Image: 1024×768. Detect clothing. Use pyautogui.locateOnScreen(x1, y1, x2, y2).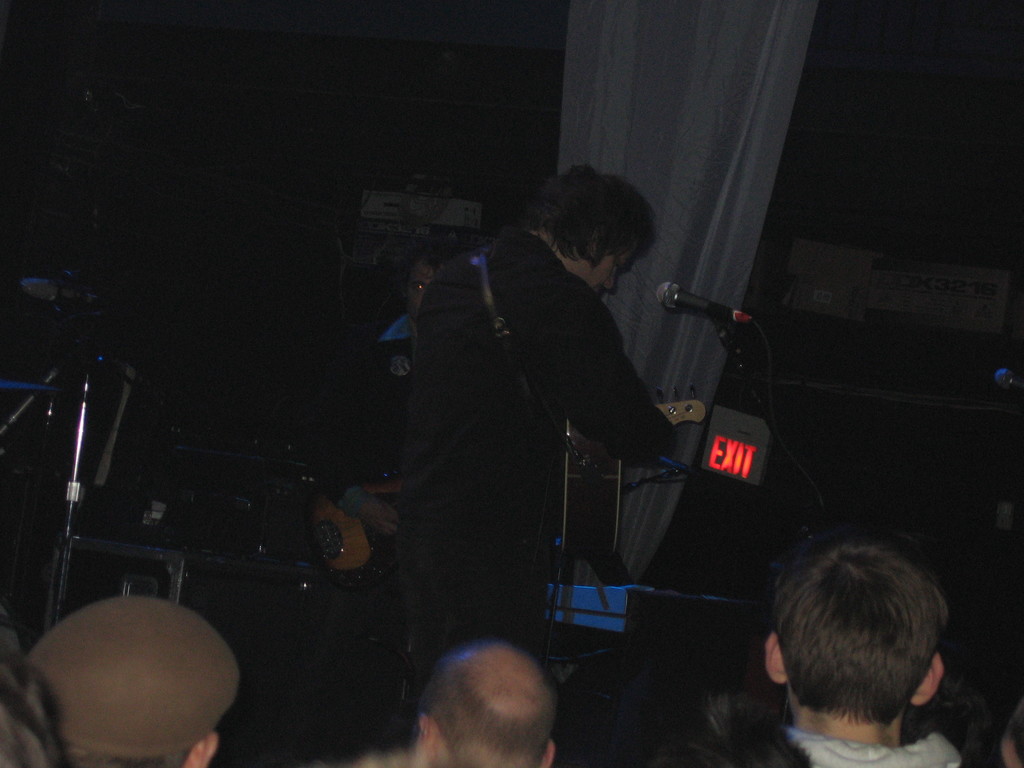
pyautogui.locateOnScreen(399, 225, 677, 711).
